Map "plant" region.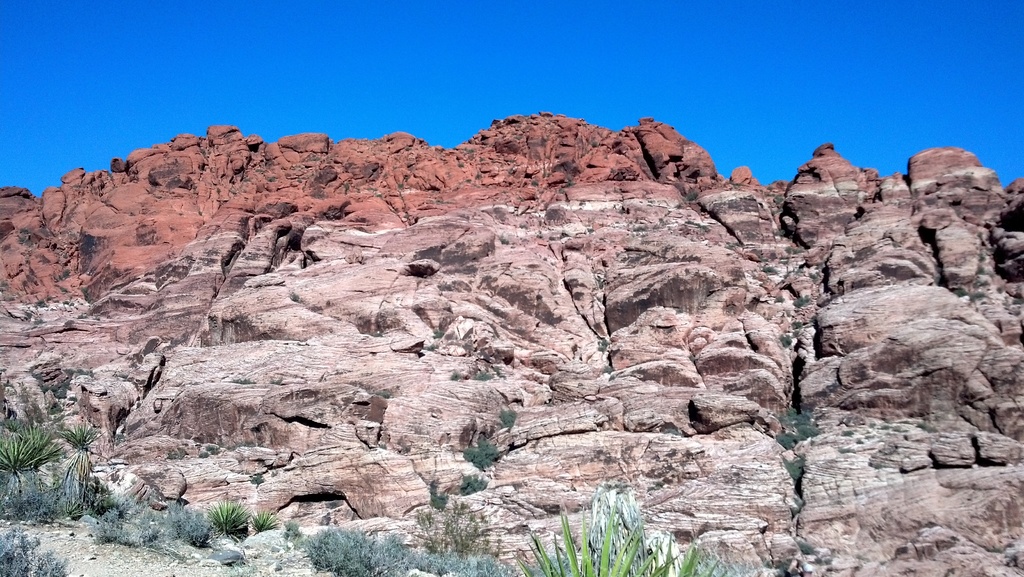
Mapped to {"left": 81, "top": 285, "right": 88, "bottom": 302}.
